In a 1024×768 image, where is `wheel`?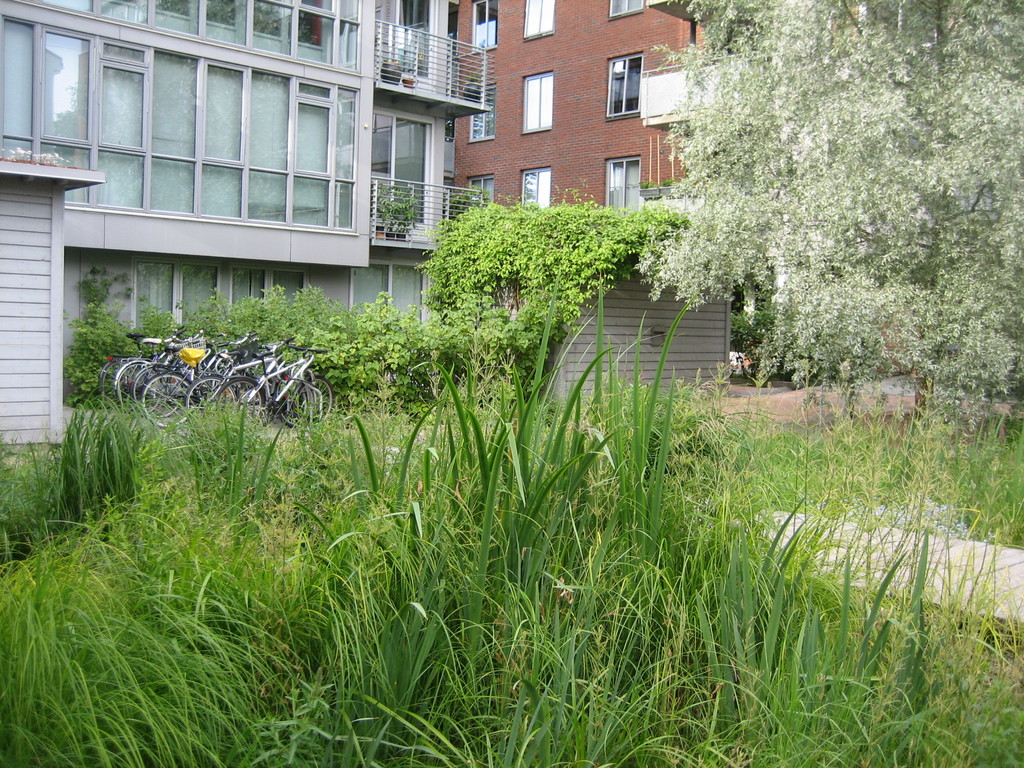
(left=100, top=358, right=144, bottom=410).
